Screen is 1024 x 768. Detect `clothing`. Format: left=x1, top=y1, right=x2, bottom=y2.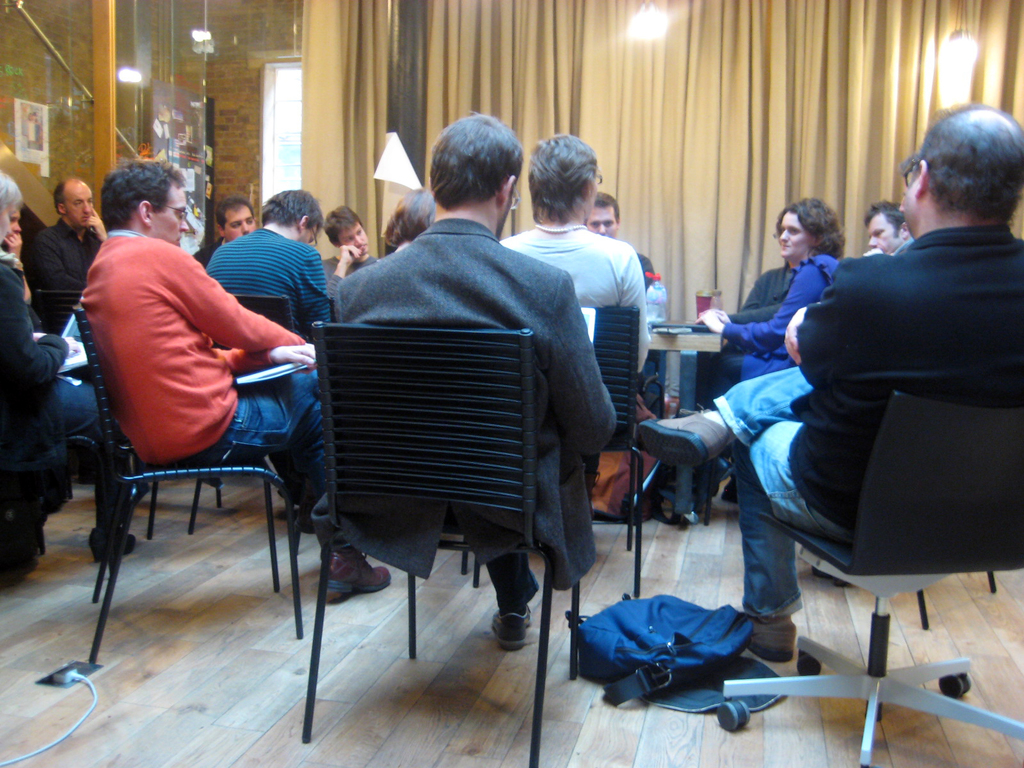
left=714, top=261, right=792, bottom=397.
